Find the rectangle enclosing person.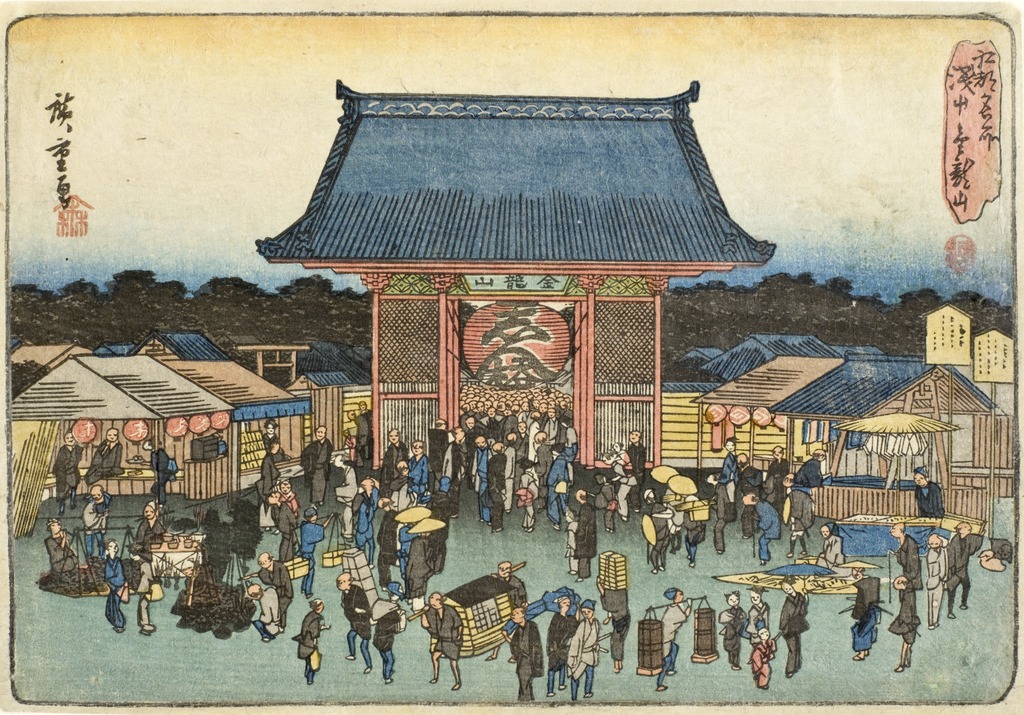
bbox=(47, 429, 88, 513).
